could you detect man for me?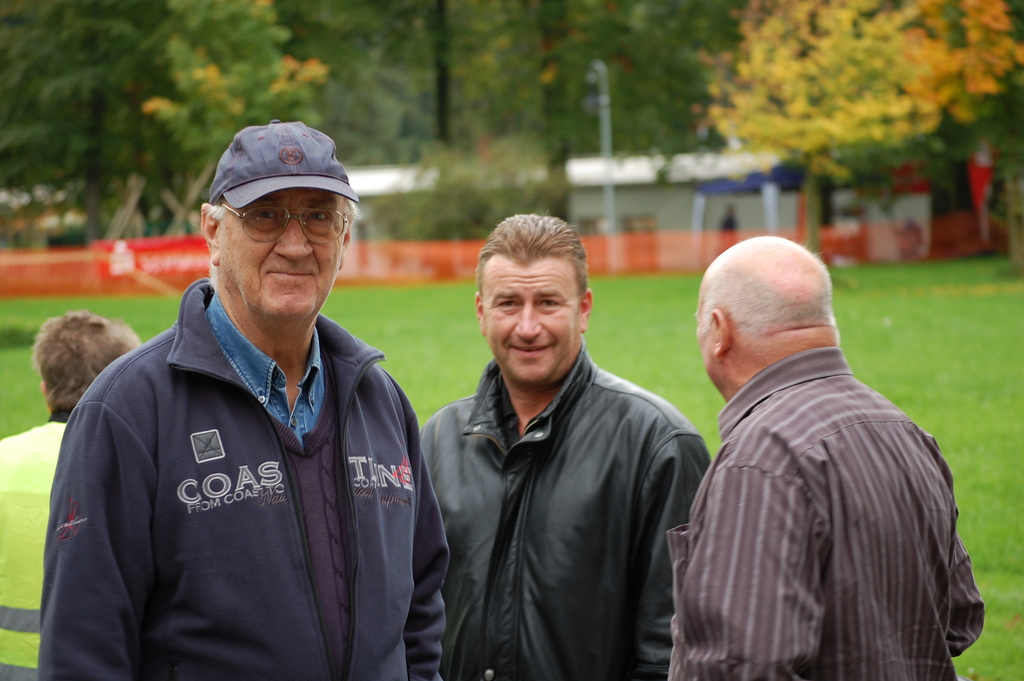
Detection result: <region>0, 311, 141, 680</region>.
